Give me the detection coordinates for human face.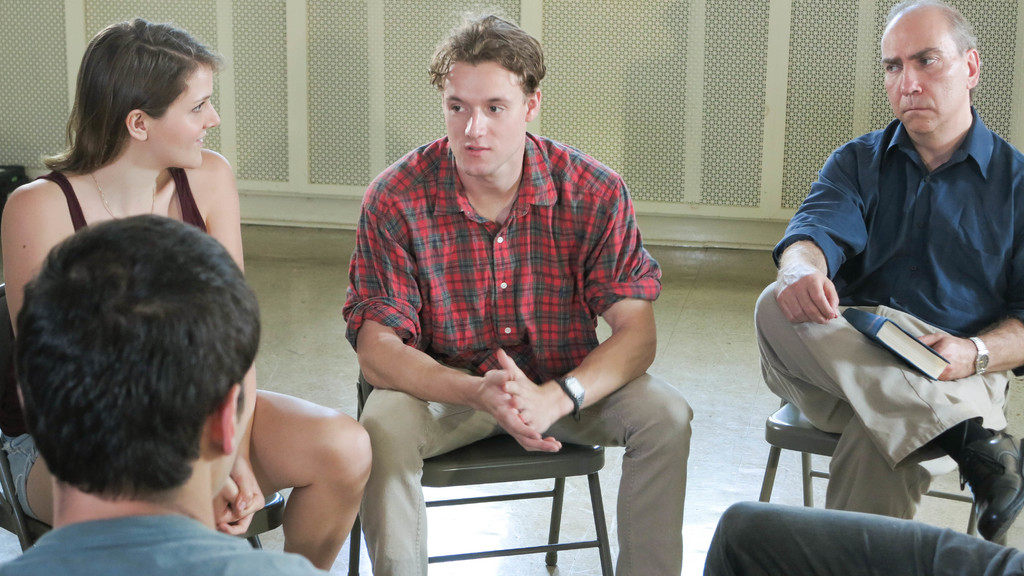
(left=442, top=61, right=528, bottom=177).
